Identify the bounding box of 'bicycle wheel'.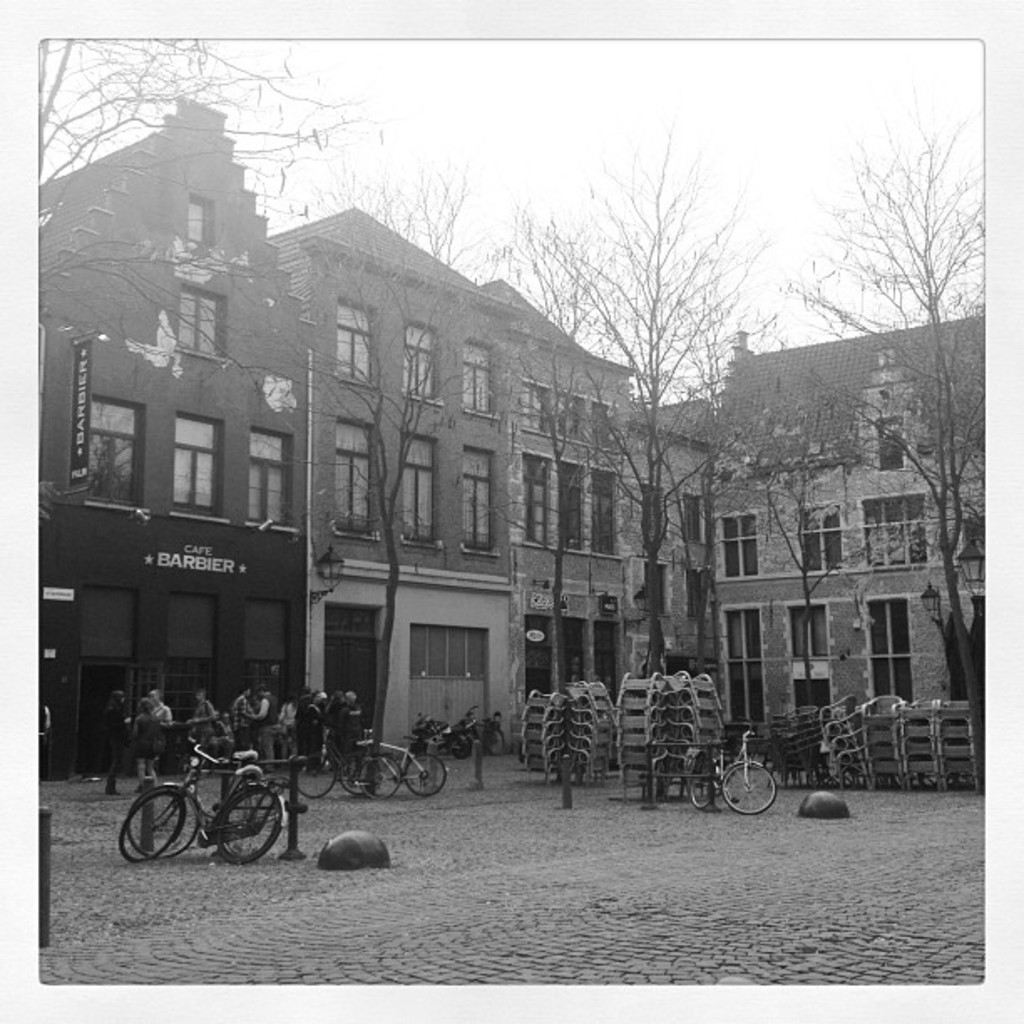
bbox=[120, 790, 191, 862].
